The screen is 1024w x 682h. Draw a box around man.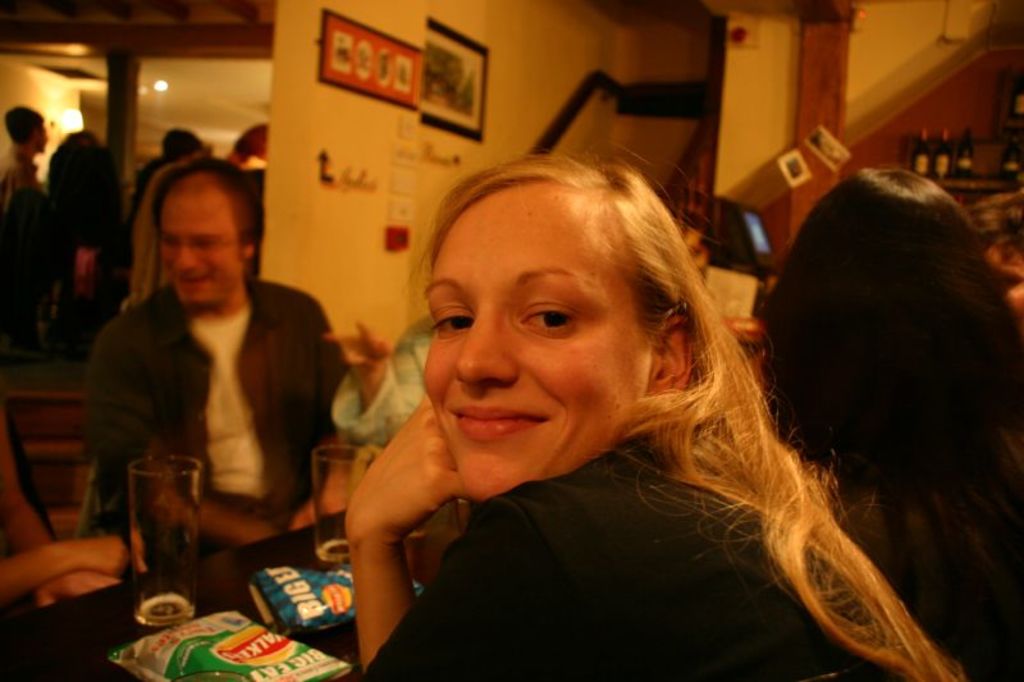
68, 163, 358, 595.
